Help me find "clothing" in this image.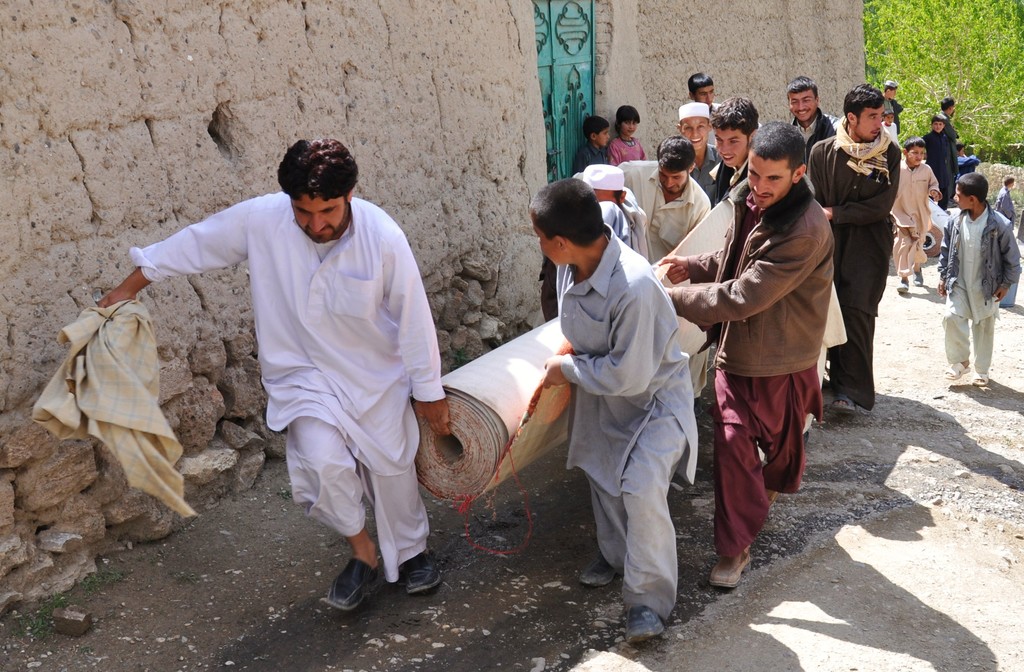
Found it: [598, 198, 678, 269].
